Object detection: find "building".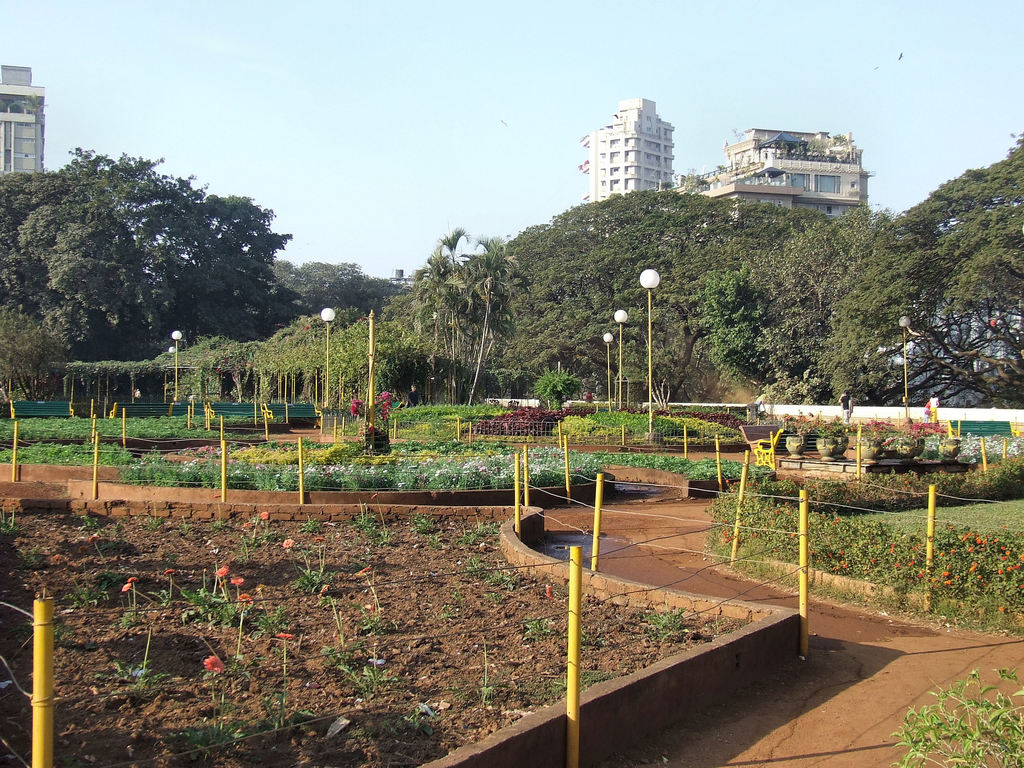
bbox(0, 67, 45, 176).
